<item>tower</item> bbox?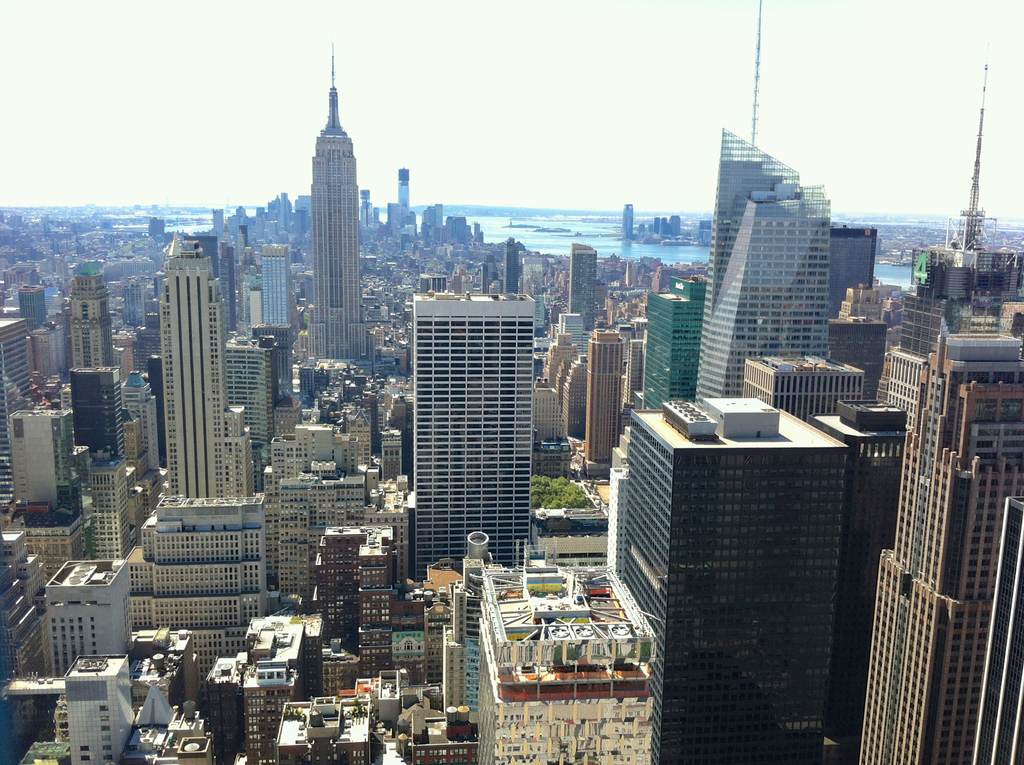
BBox(71, 277, 121, 377)
